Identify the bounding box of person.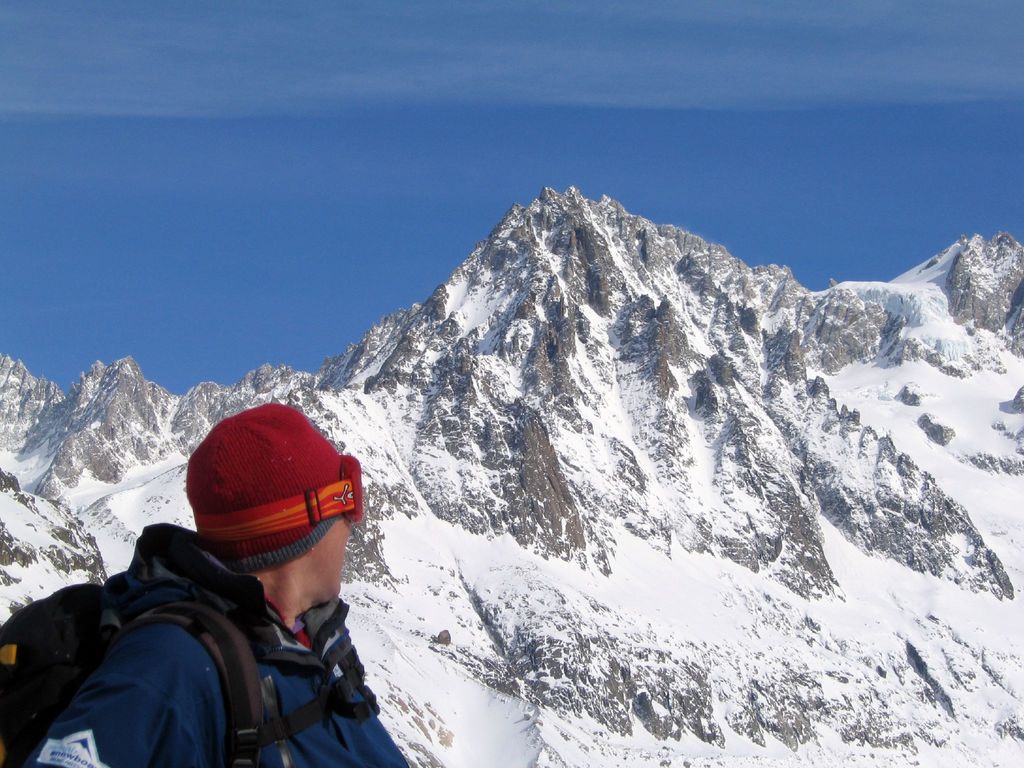
(0,404,412,767).
